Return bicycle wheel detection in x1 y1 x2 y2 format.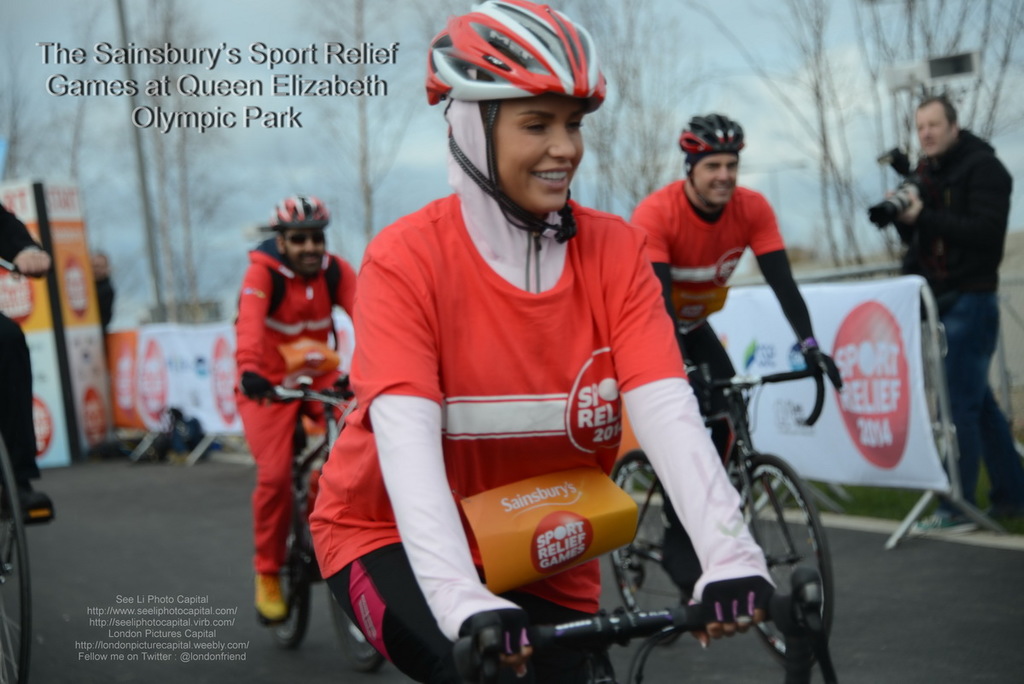
607 447 713 647.
